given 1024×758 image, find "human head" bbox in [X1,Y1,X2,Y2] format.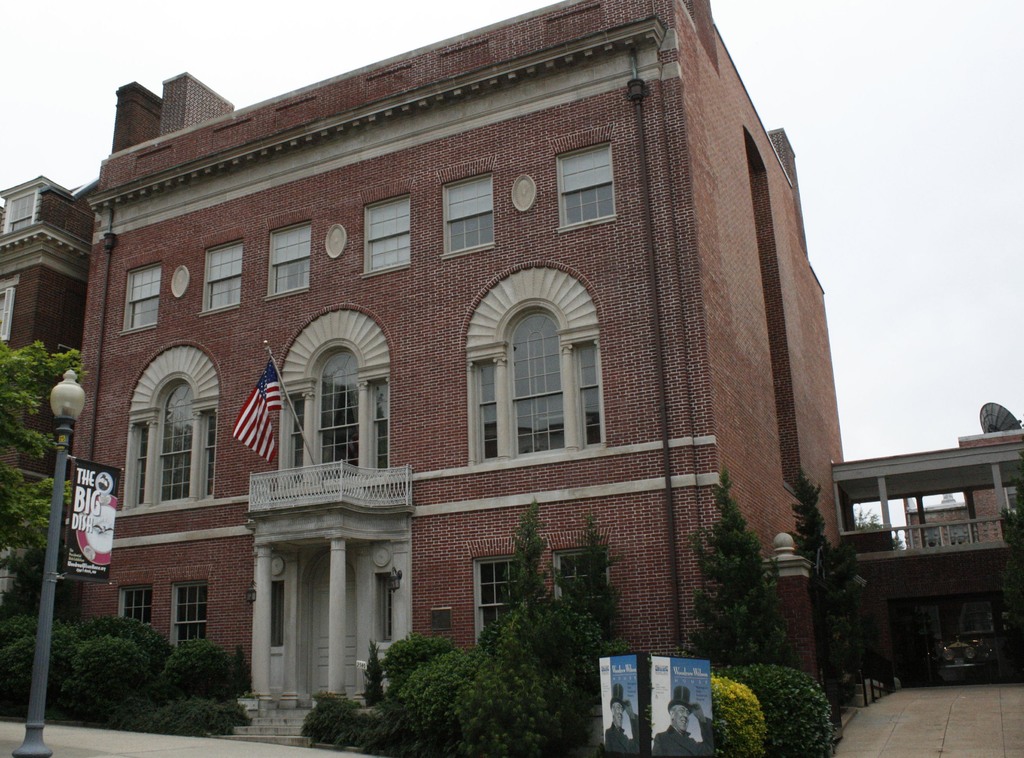
[669,702,689,734].
